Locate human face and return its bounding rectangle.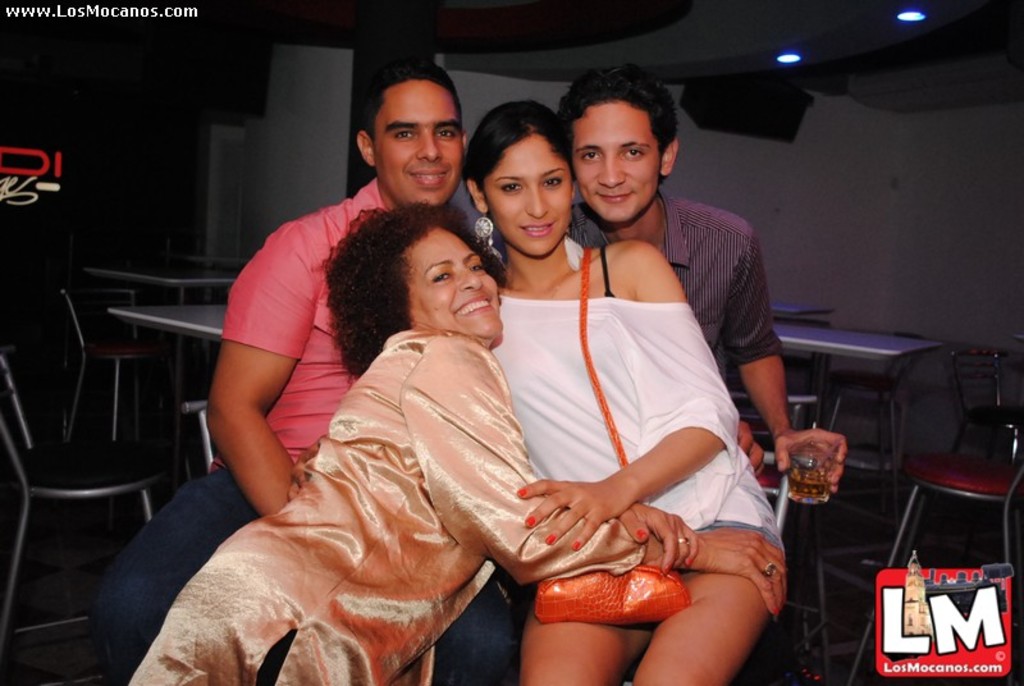
(x1=410, y1=227, x2=504, y2=337).
